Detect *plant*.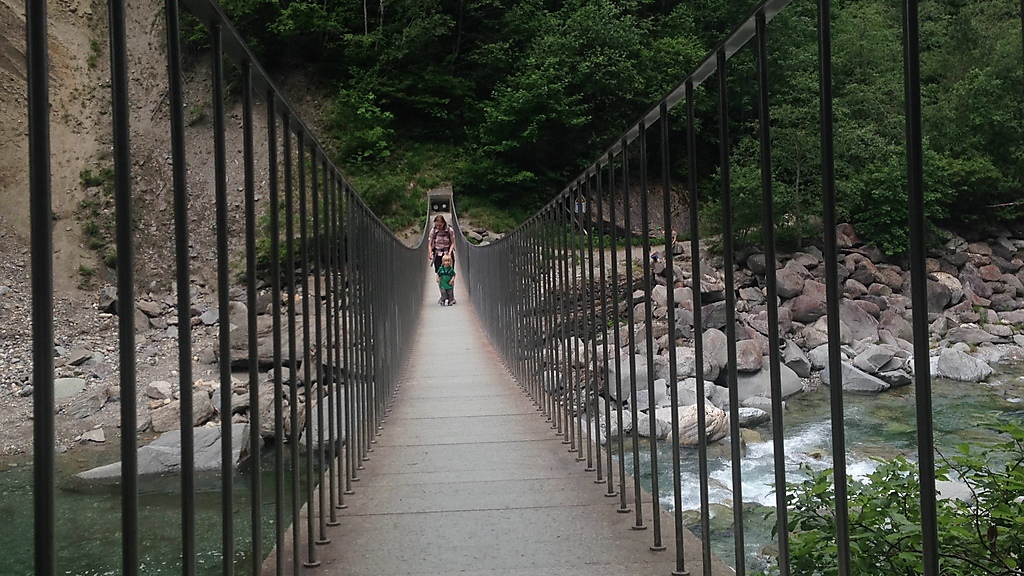
Detected at box(757, 415, 1023, 575).
